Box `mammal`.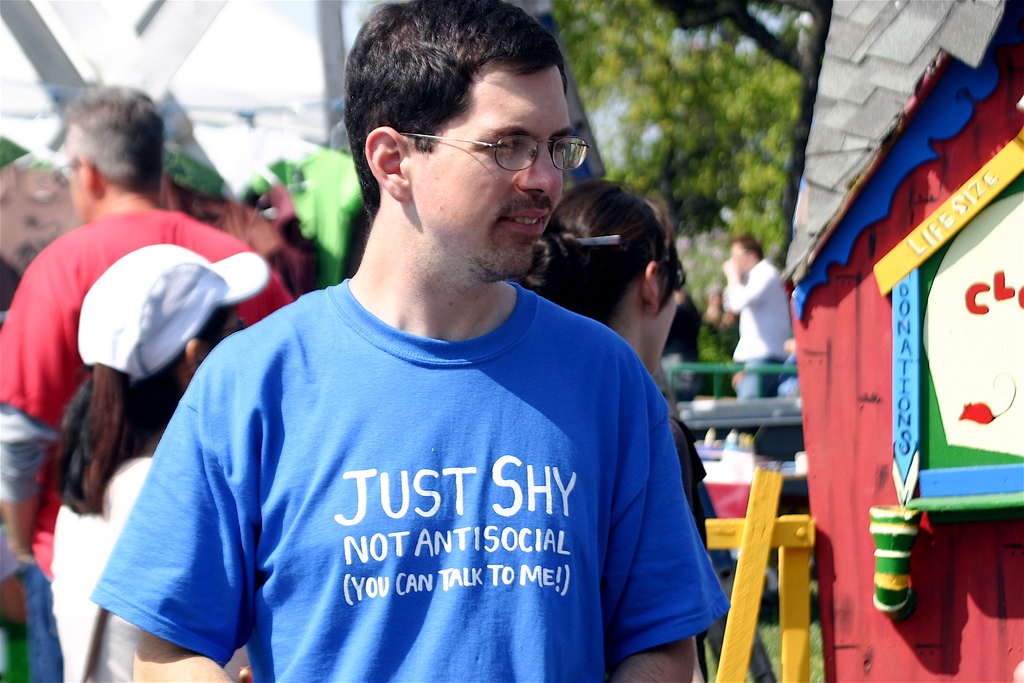
0, 81, 294, 682.
